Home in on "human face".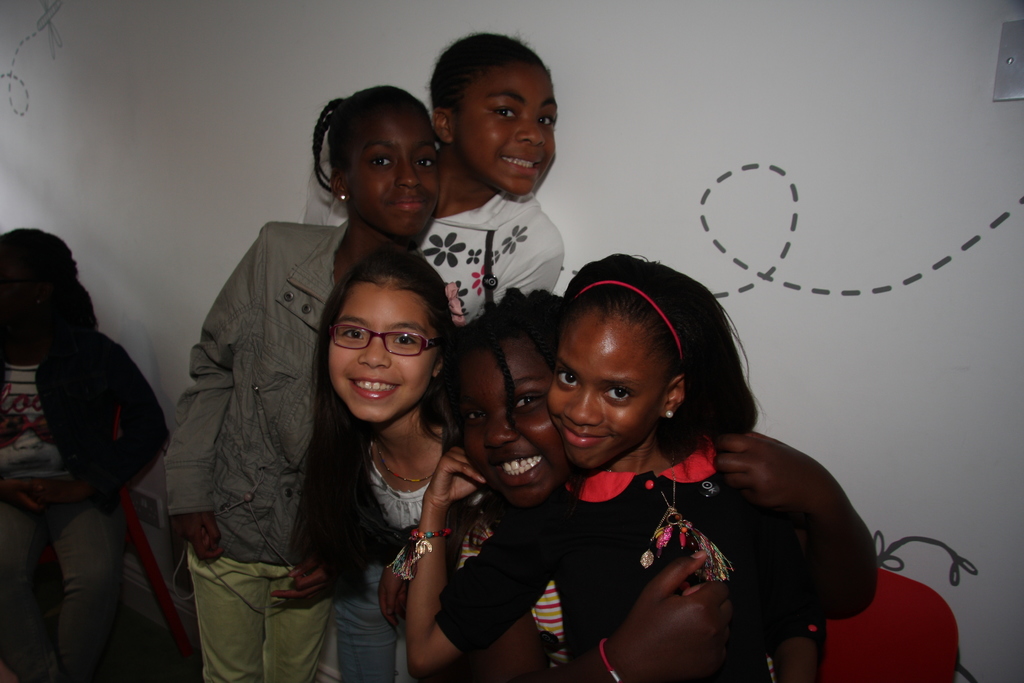
Homed in at {"left": 327, "top": 278, "right": 441, "bottom": 426}.
